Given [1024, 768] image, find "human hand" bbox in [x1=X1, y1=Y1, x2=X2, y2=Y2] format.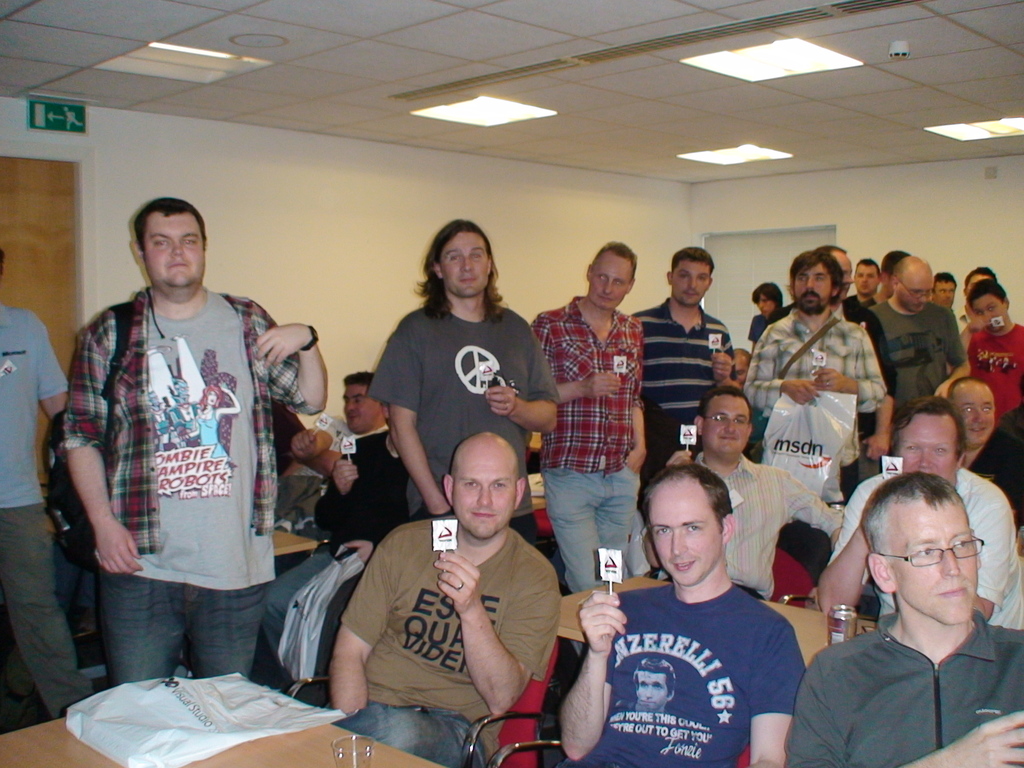
[x1=857, y1=319, x2=868, y2=328].
